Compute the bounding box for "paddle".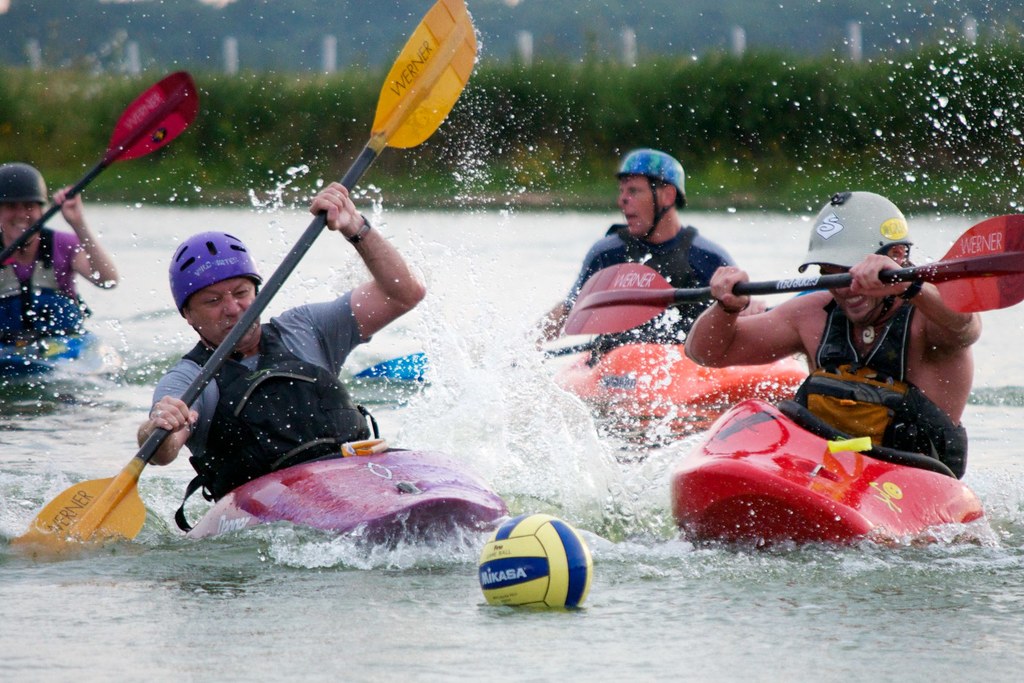
x1=12, y1=24, x2=639, y2=585.
